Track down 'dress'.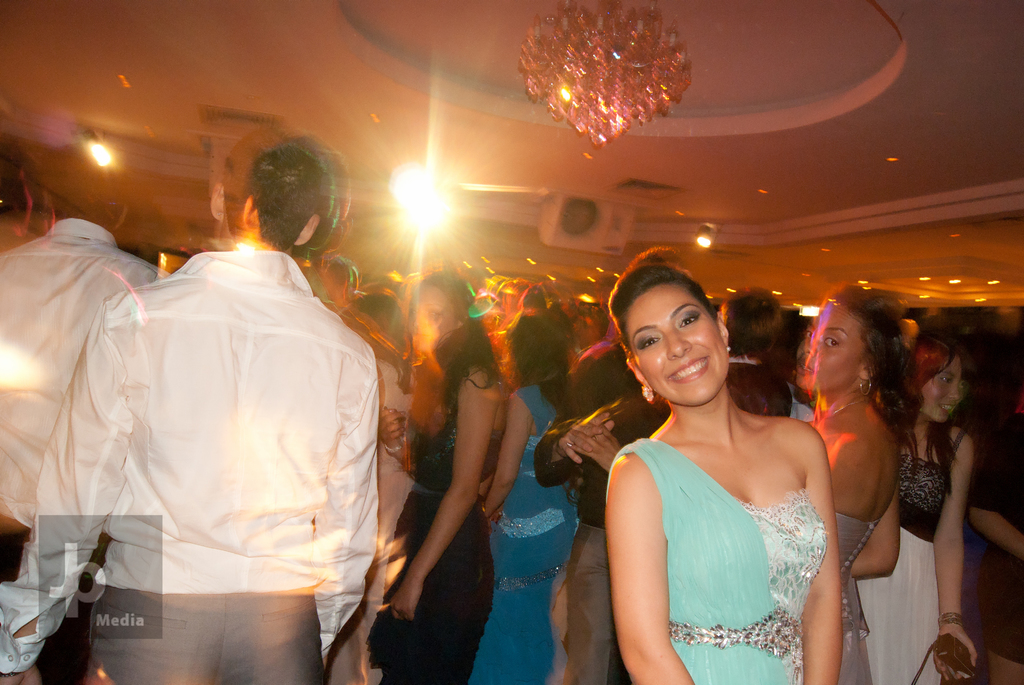
Tracked to pyautogui.locateOnScreen(470, 388, 583, 684).
